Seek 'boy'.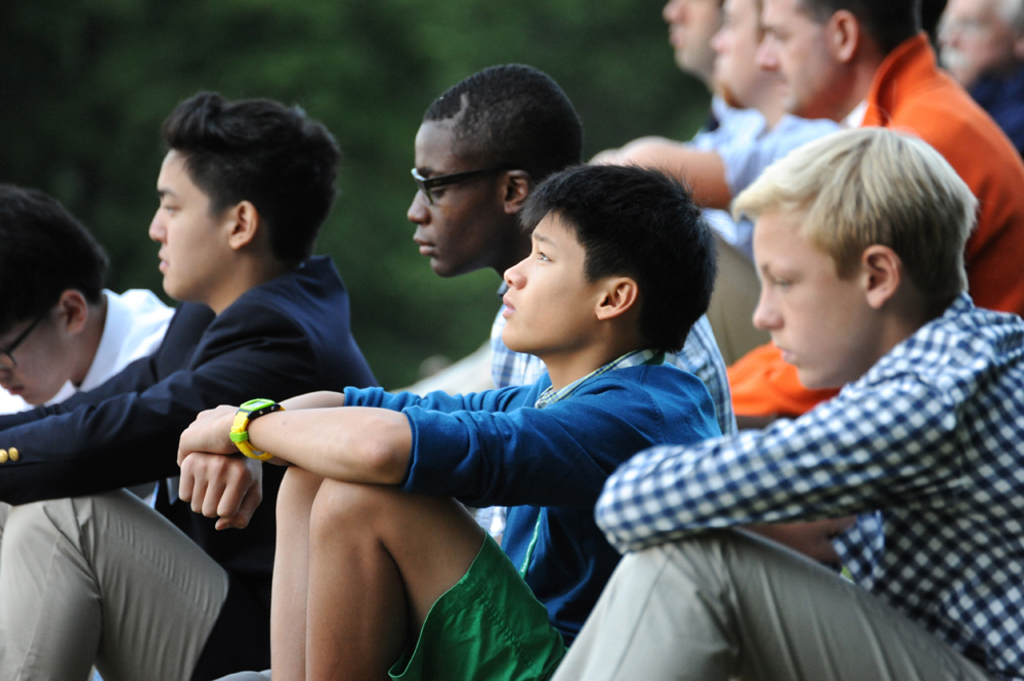
(left=177, top=160, right=722, bottom=680).
